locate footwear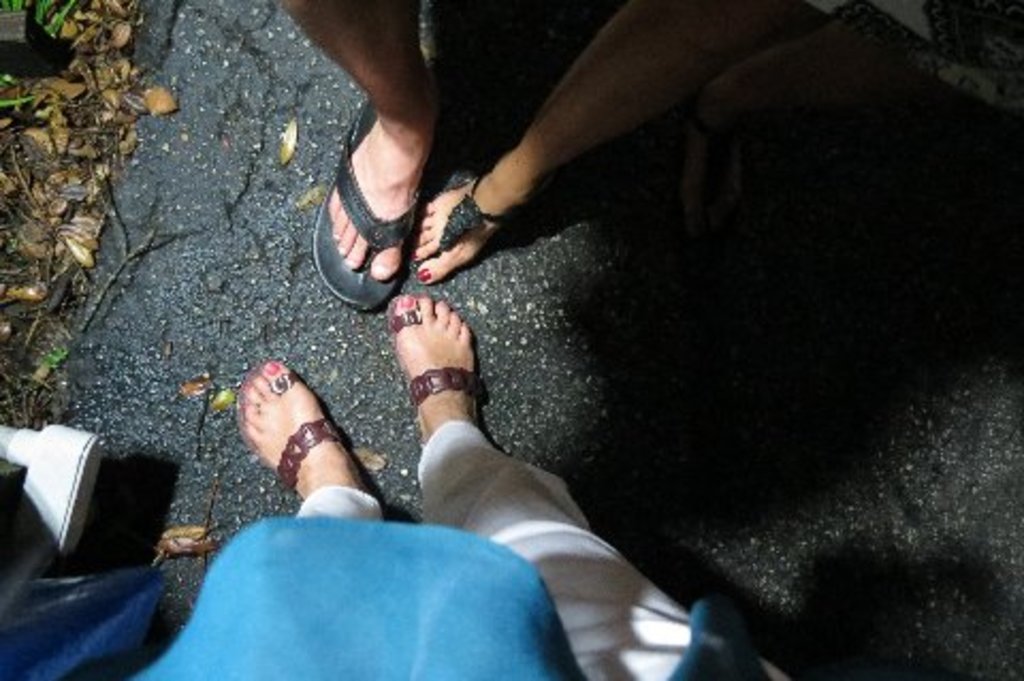
detection(215, 380, 369, 538)
